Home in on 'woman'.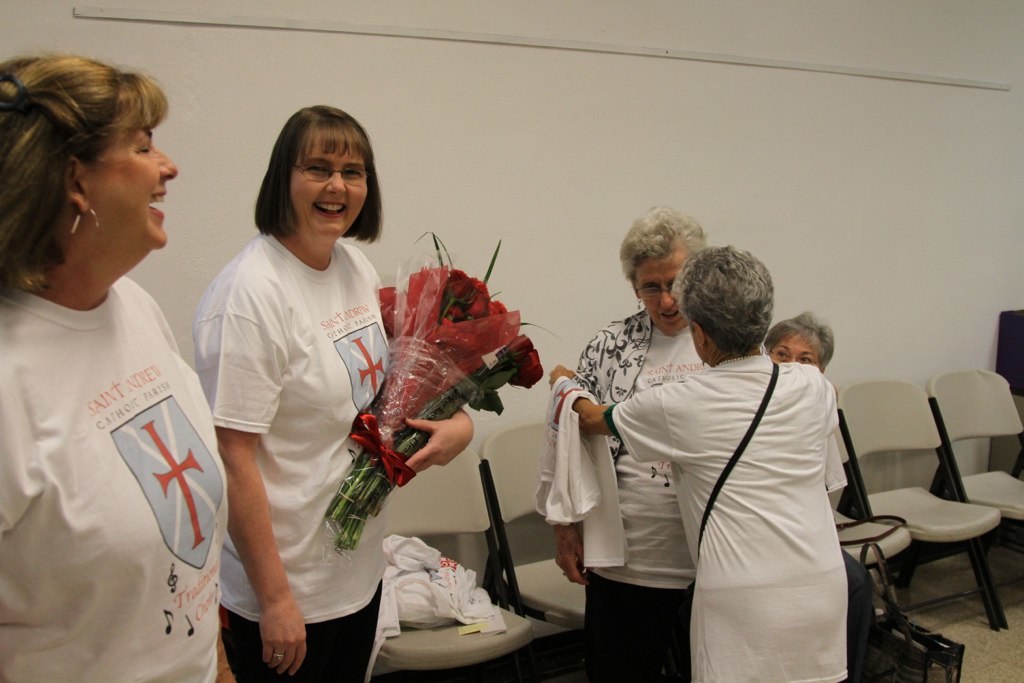
Homed in at l=0, t=50, r=231, b=682.
